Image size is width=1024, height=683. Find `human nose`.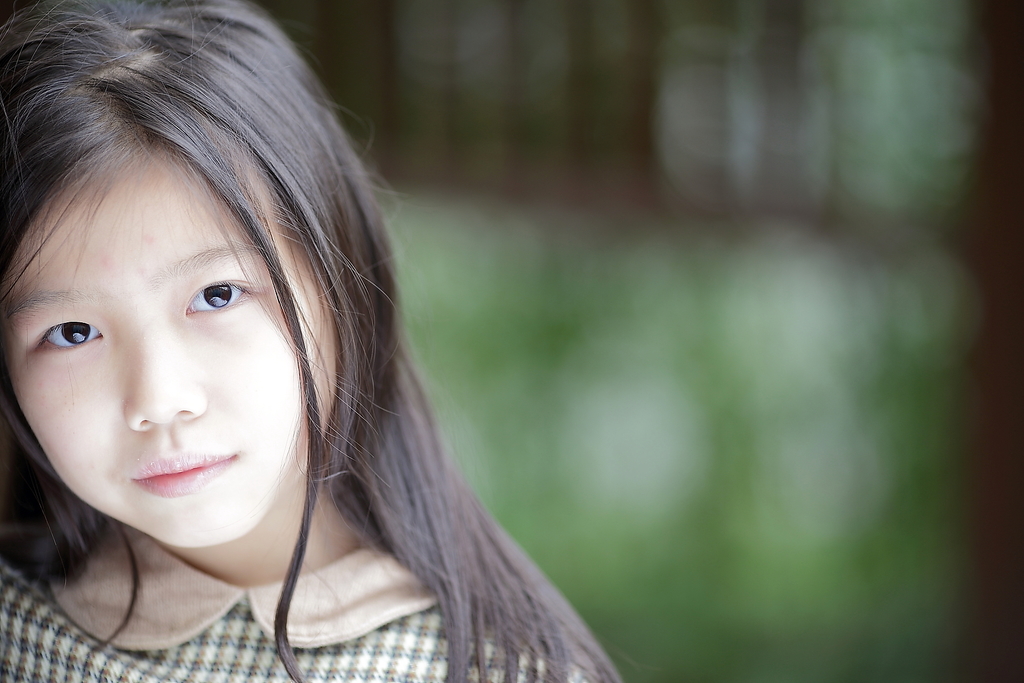
119 325 210 434.
